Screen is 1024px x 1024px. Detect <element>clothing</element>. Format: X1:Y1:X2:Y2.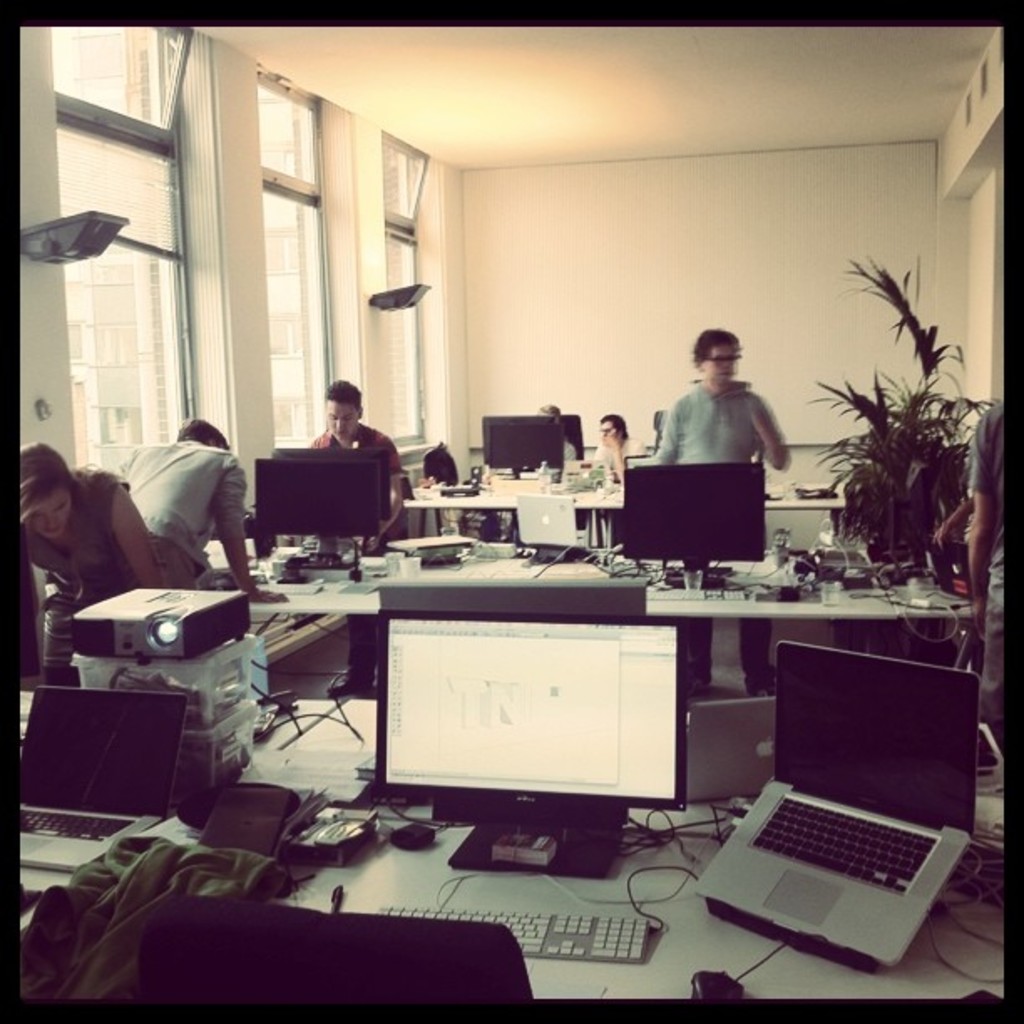
597:437:641:474.
